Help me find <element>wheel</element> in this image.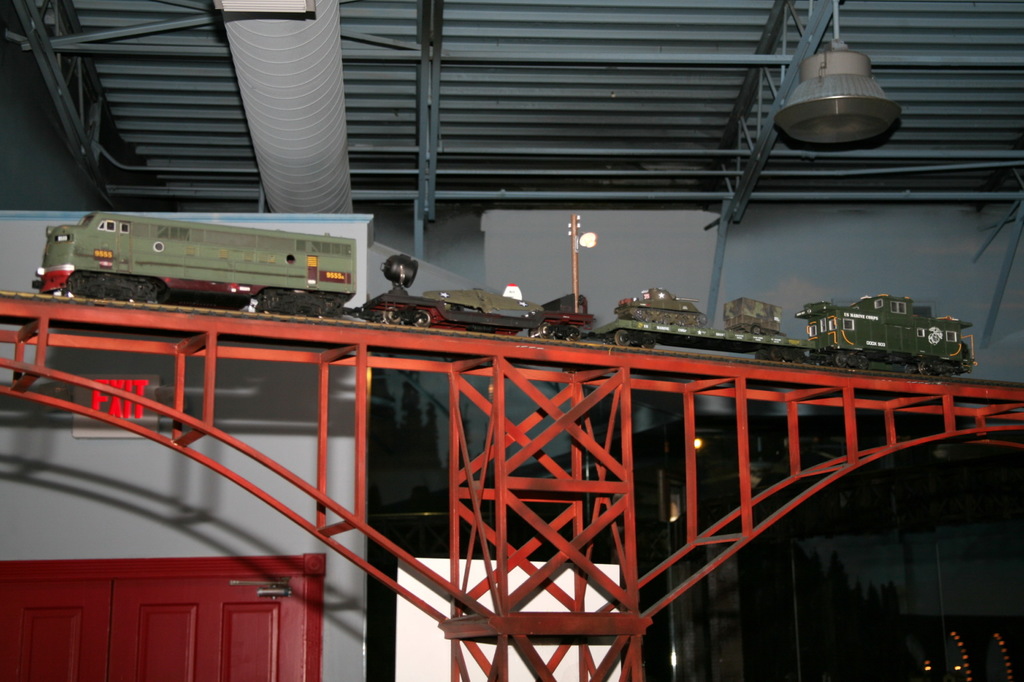
Found it: {"left": 136, "top": 276, "right": 154, "bottom": 296}.
